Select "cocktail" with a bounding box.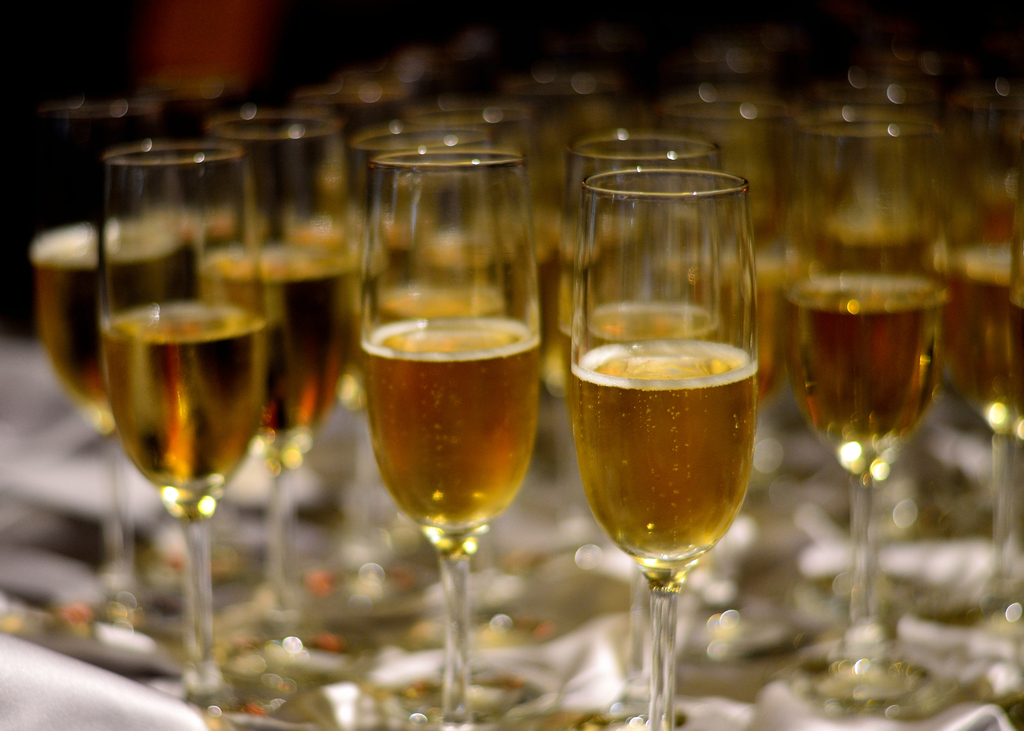
crop(568, 156, 758, 730).
